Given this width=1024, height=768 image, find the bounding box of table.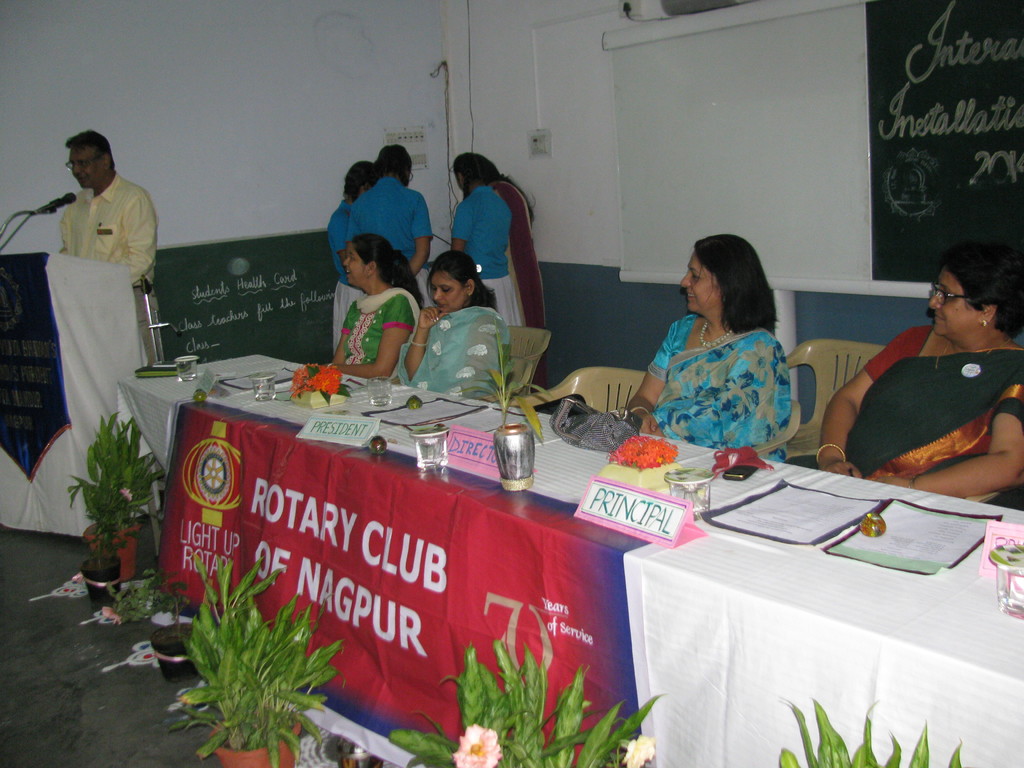
(121,349,1023,767).
